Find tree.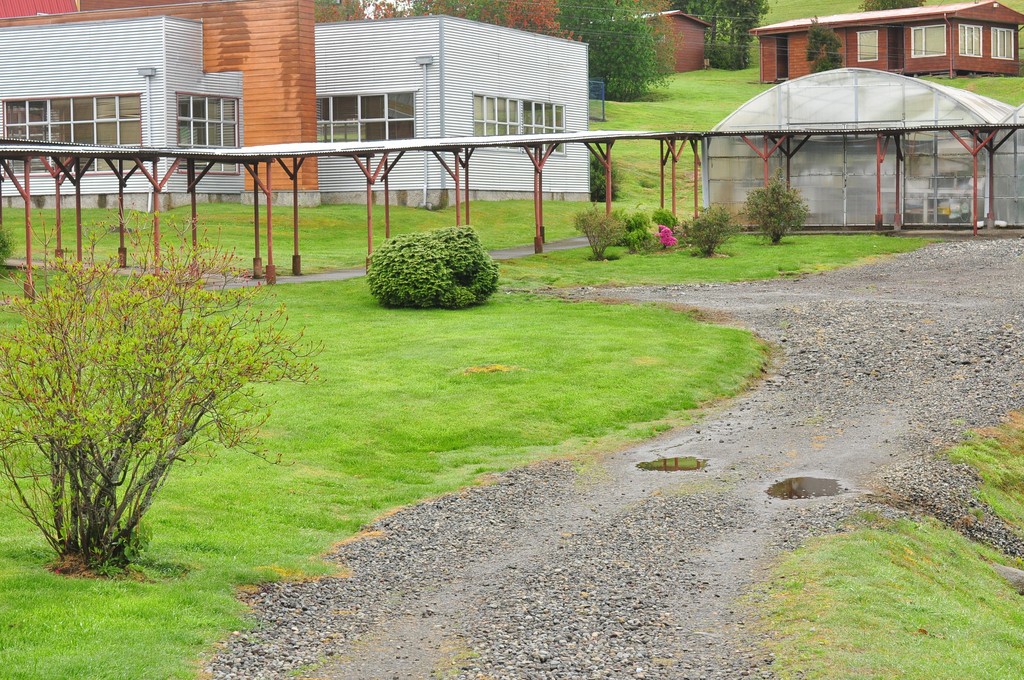
744 181 818 250.
